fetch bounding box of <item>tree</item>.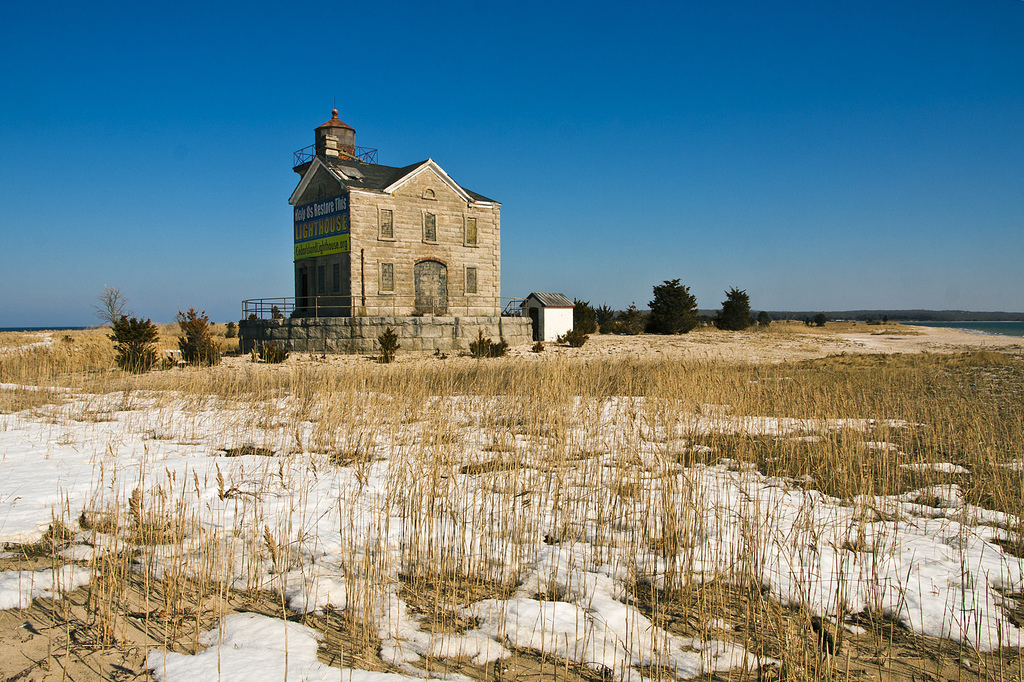
Bbox: l=753, t=306, r=772, b=325.
